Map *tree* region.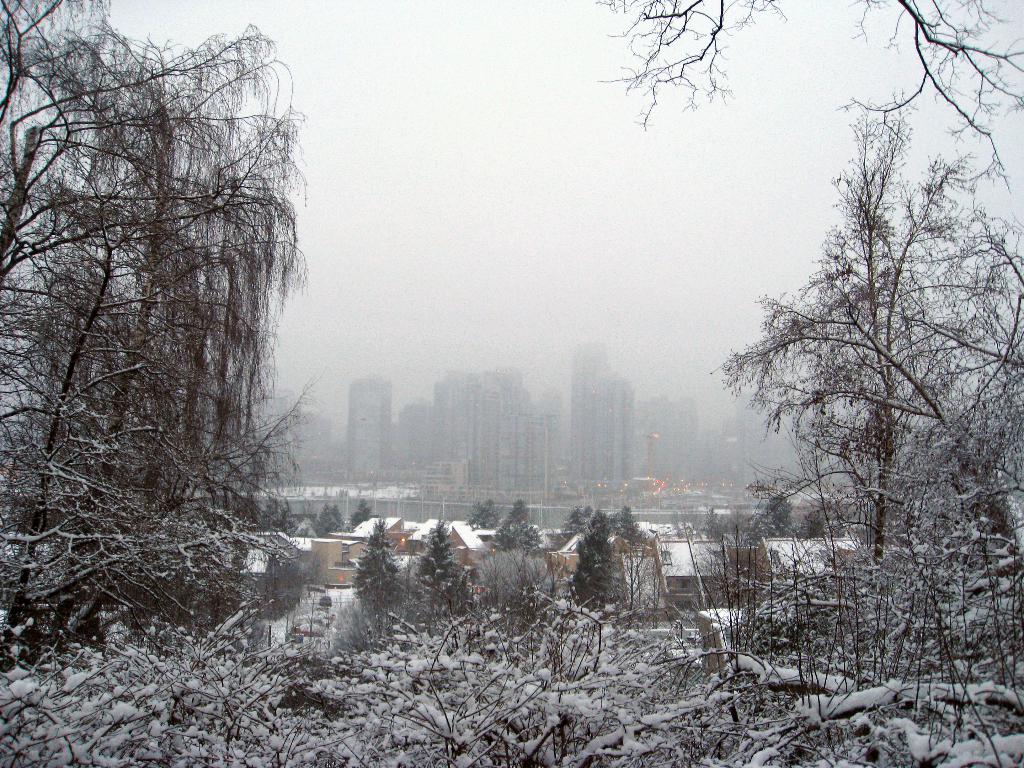
Mapped to crop(533, 545, 572, 604).
